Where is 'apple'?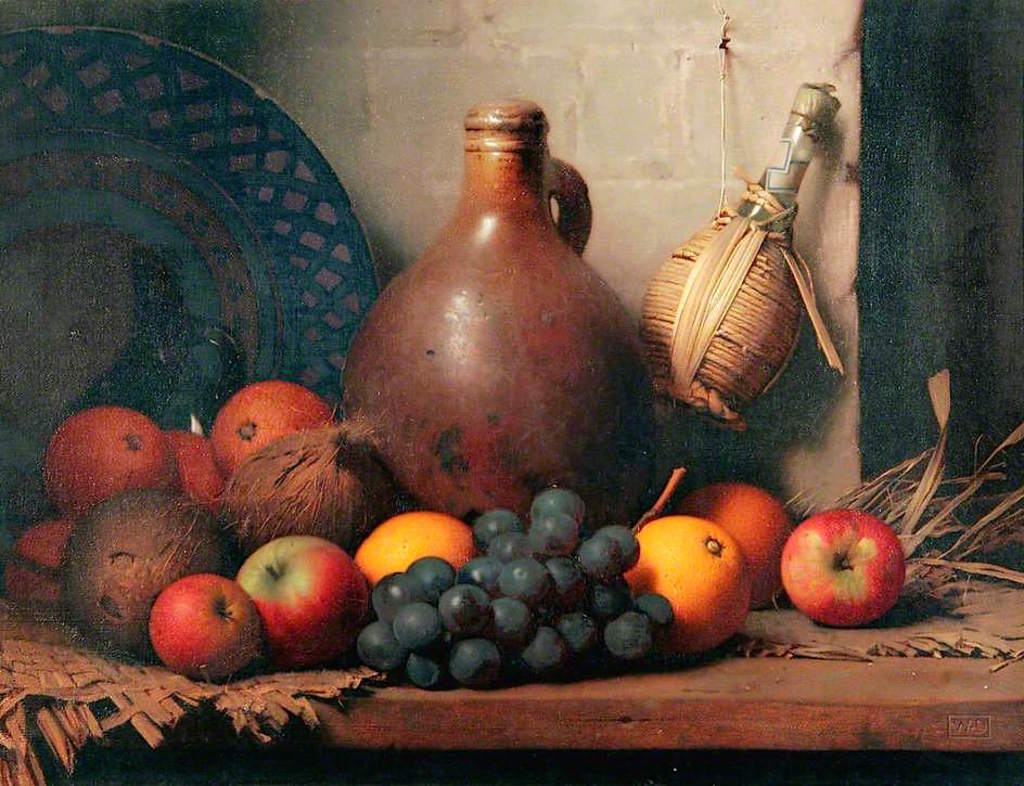
l=782, t=512, r=901, b=620.
